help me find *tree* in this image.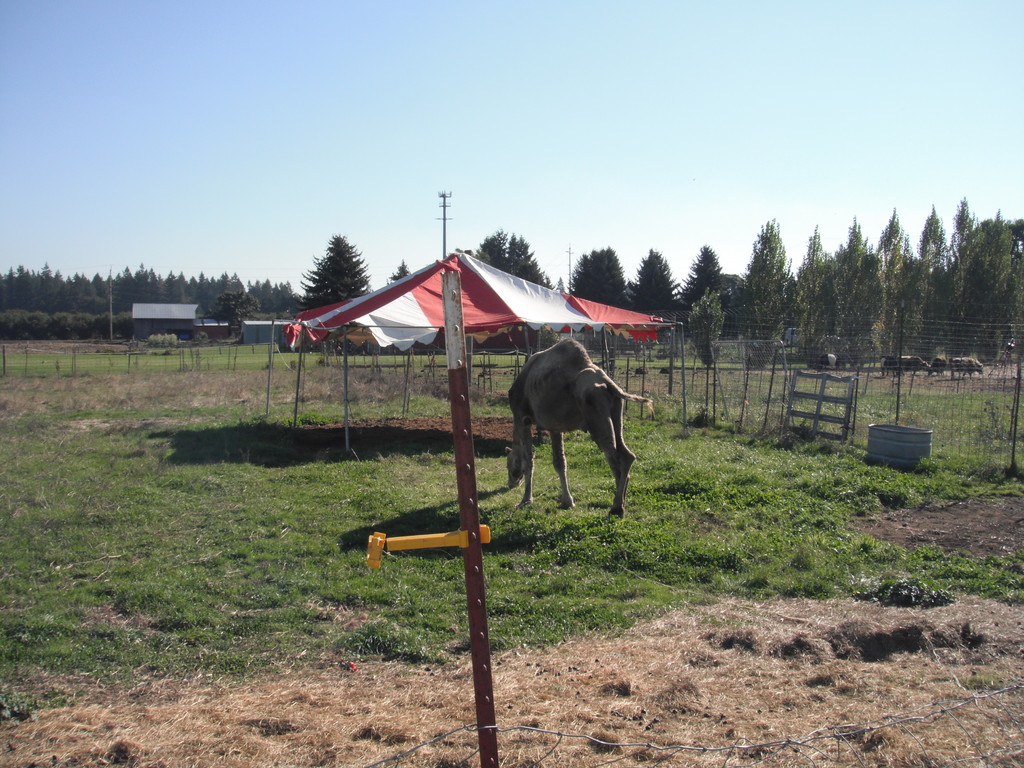
Found it: (682,245,726,307).
